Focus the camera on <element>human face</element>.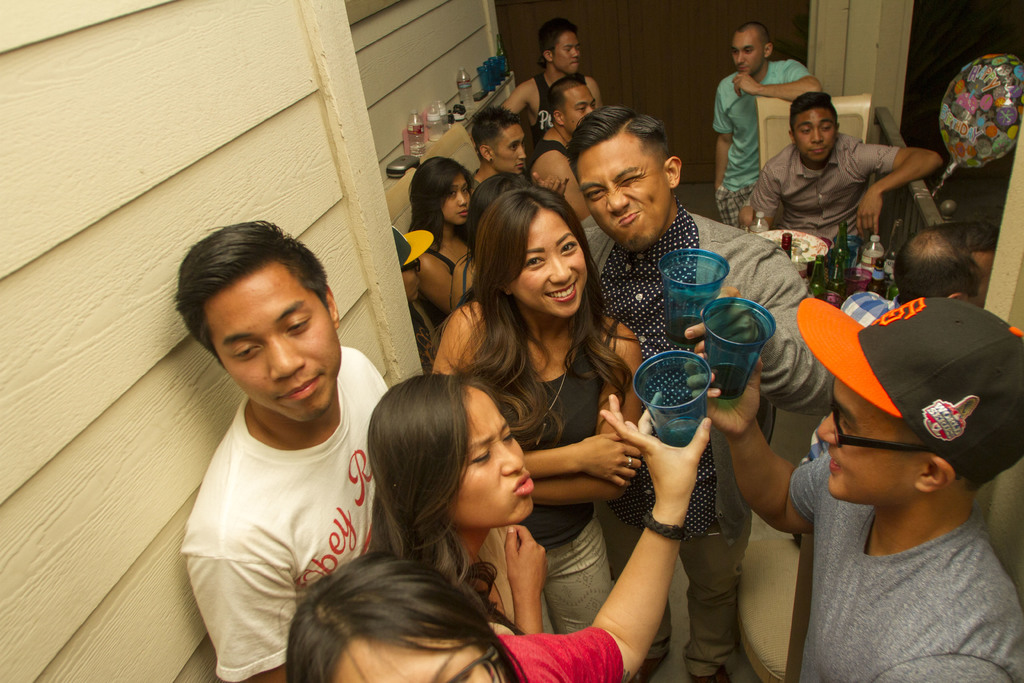
Focus region: 575:142:666:242.
